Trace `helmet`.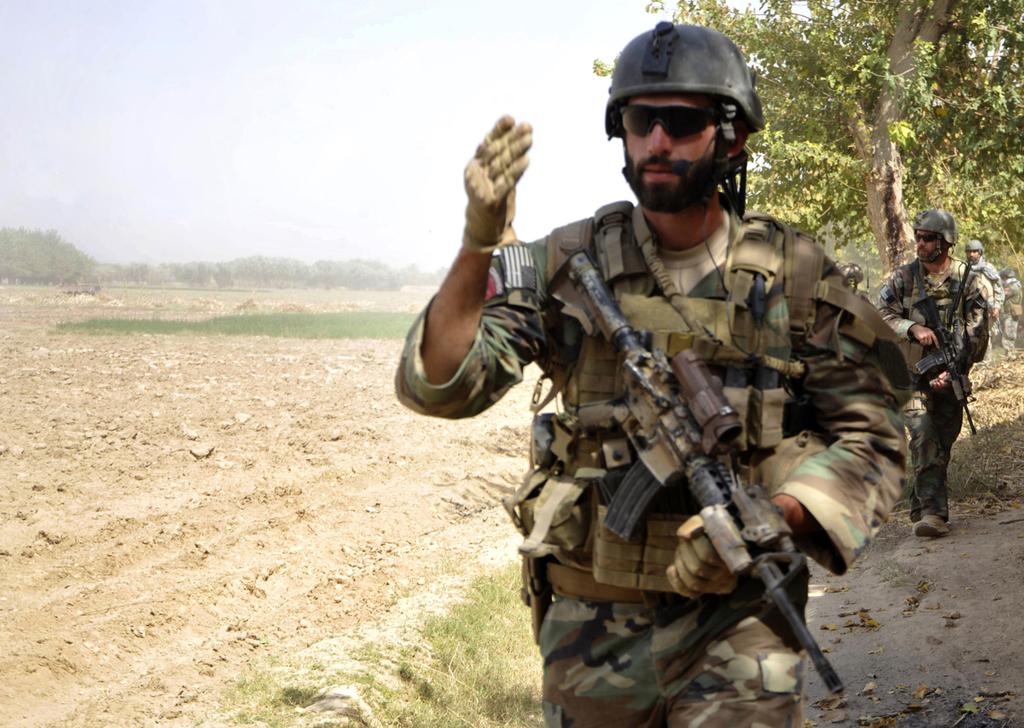
Traced to x1=912 y1=208 x2=963 y2=265.
